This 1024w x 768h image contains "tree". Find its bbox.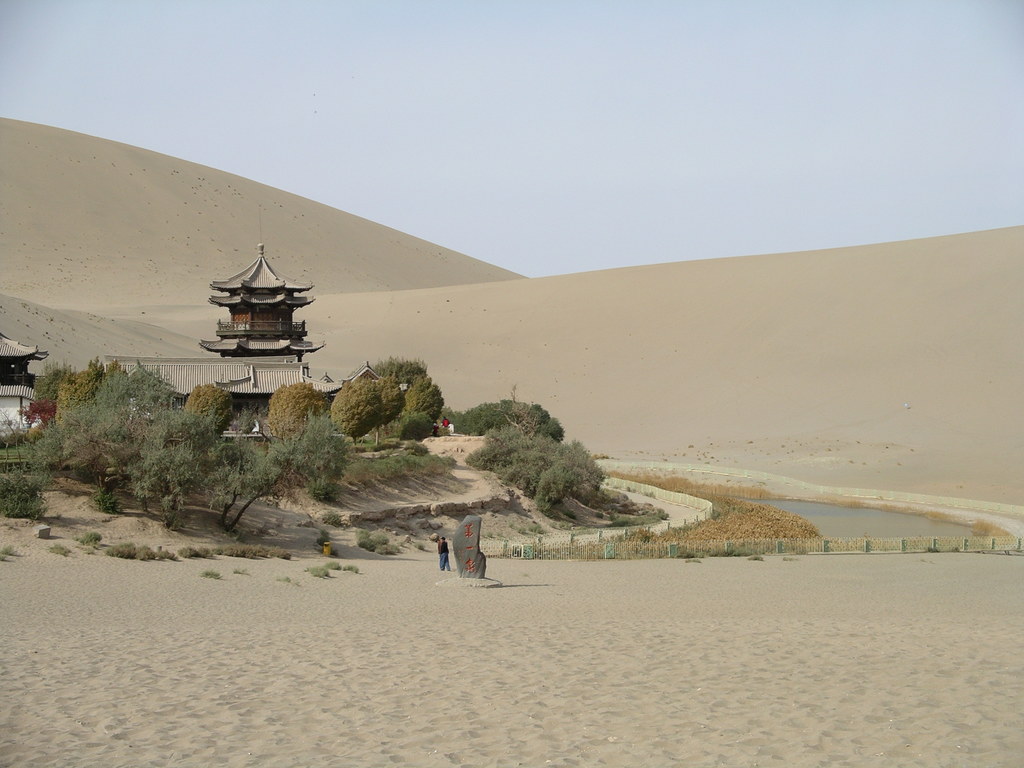
box(500, 374, 544, 442).
